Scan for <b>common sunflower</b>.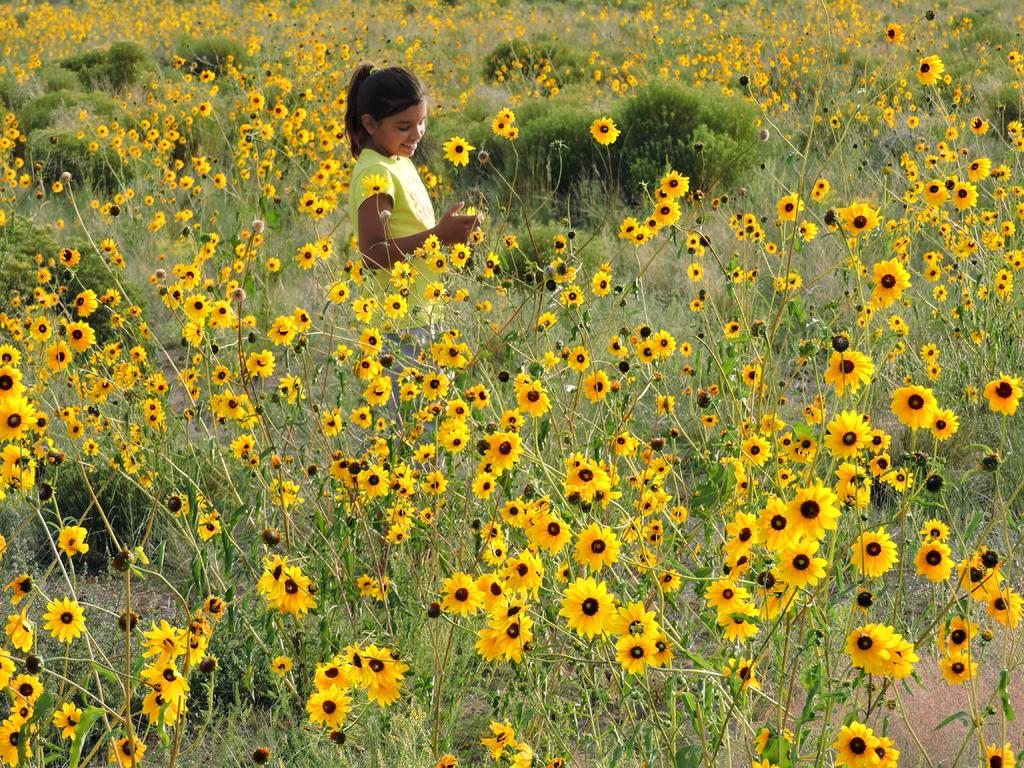
Scan result: x1=950, y1=623, x2=968, y2=653.
